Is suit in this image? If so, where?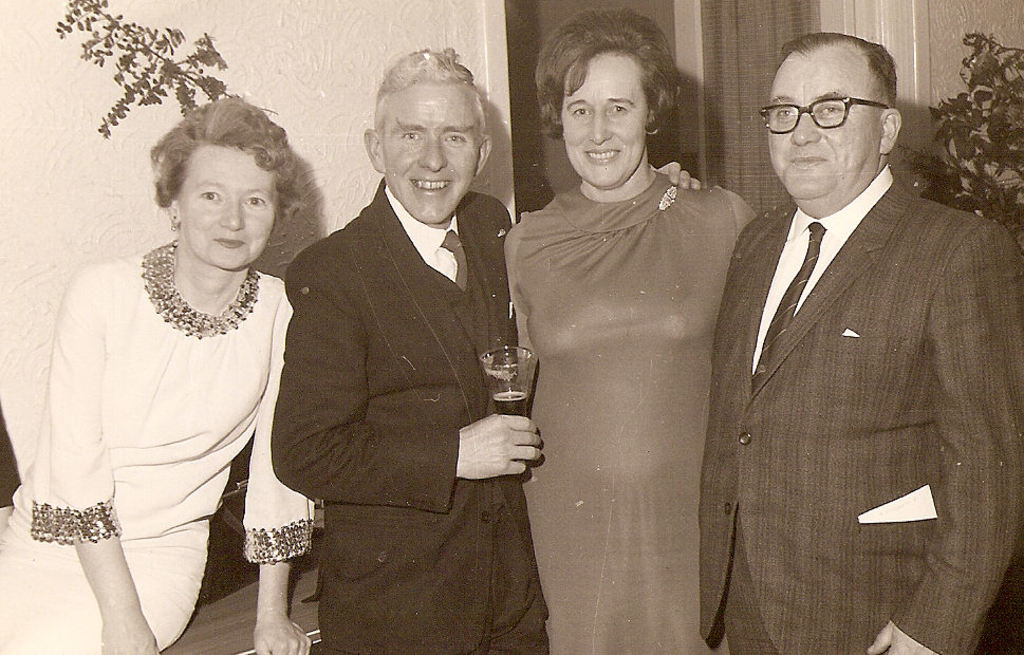
Yes, at x1=689 y1=73 x2=1006 y2=638.
